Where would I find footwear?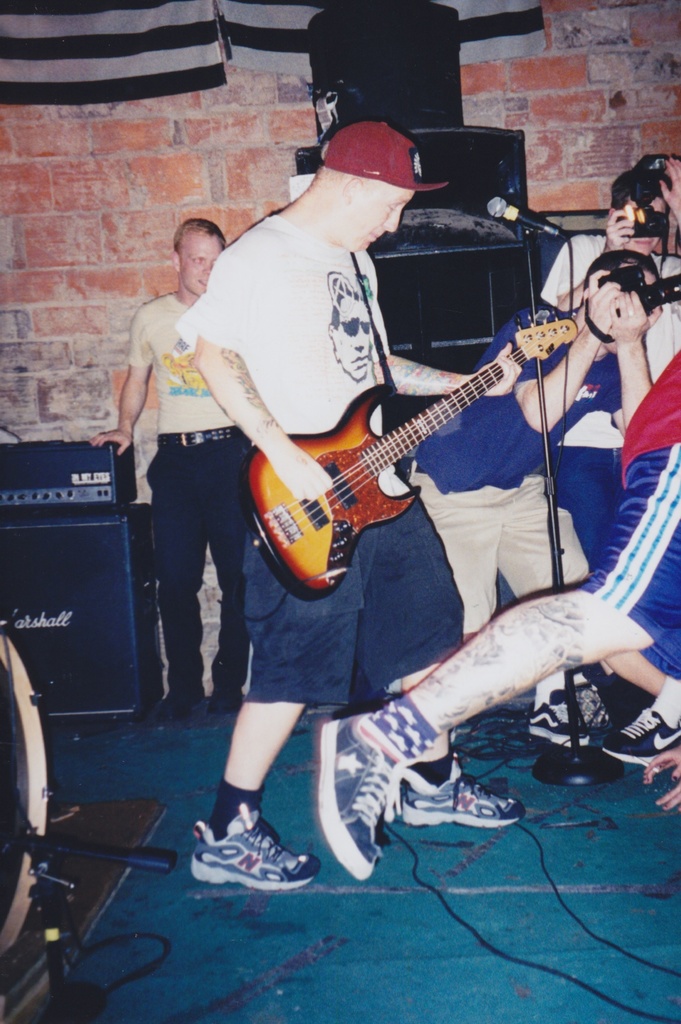
At bbox=[196, 827, 305, 897].
